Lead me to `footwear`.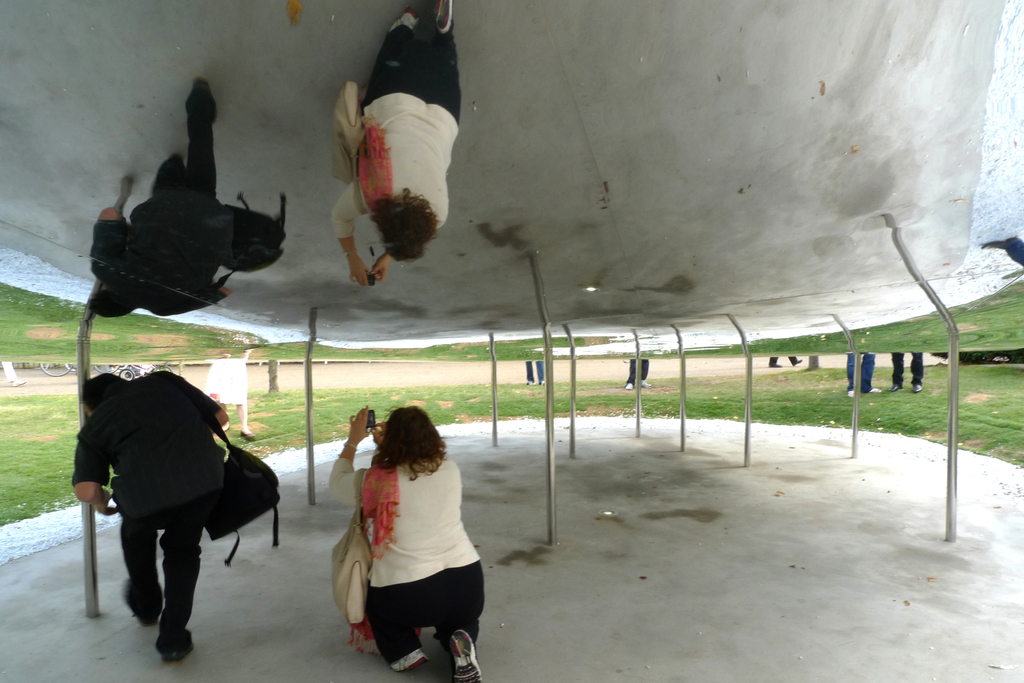
Lead to crop(846, 387, 866, 398).
